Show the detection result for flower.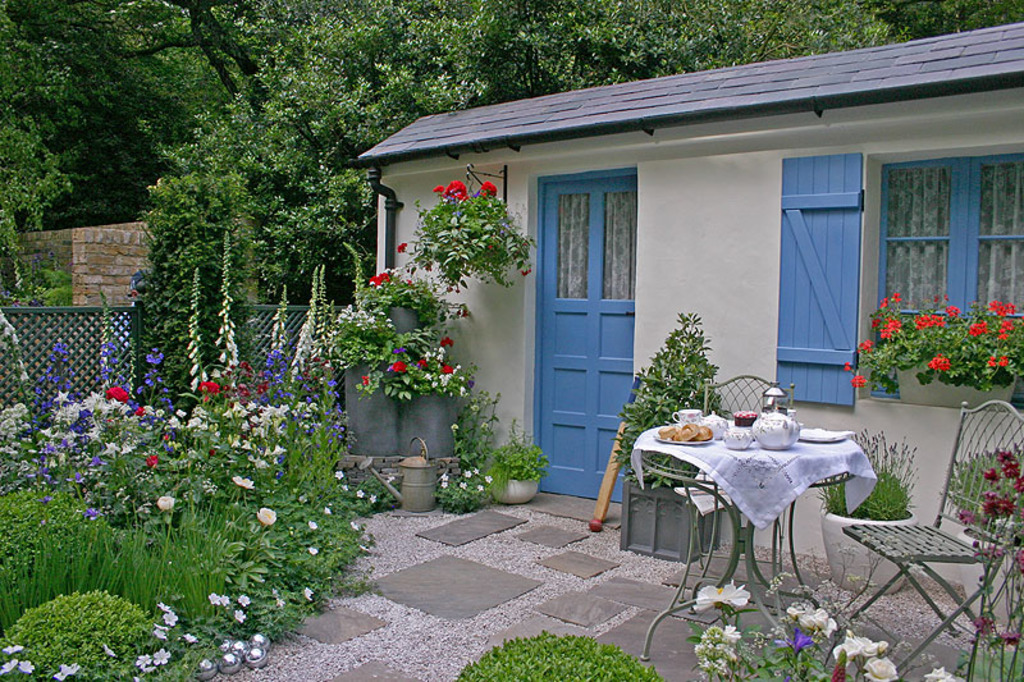
(x1=156, y1=494, x2=177, y2=512).
